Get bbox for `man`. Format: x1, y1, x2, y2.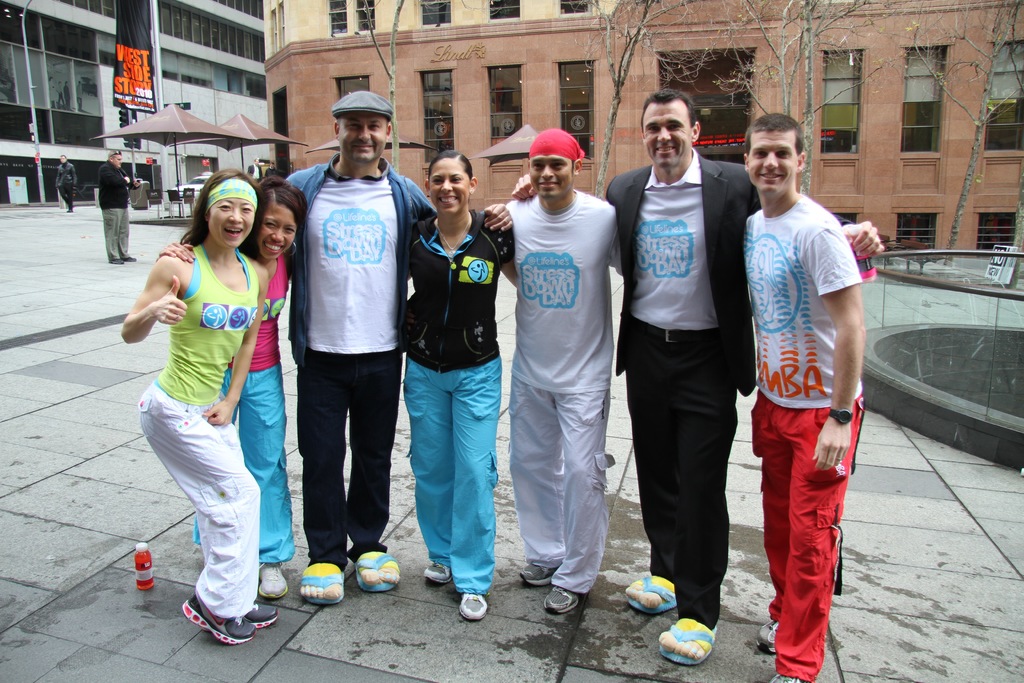
742, 113, 865, 682.
